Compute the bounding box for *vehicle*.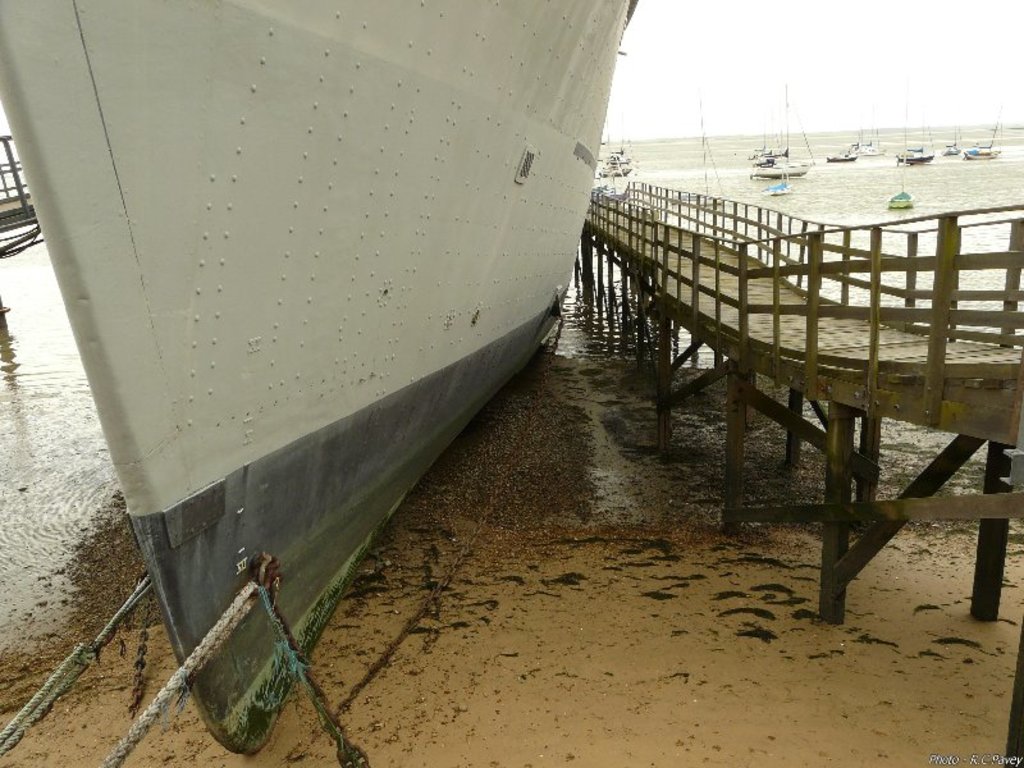
941:122:965:155.
